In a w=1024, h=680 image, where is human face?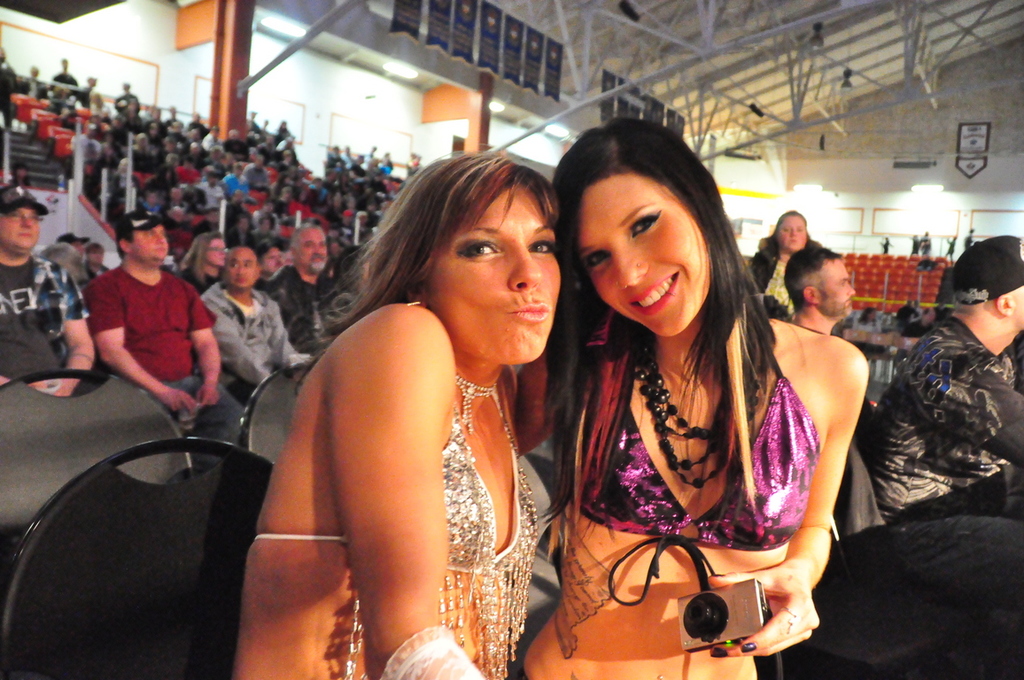
select_region(776, 216, 811, 255).
